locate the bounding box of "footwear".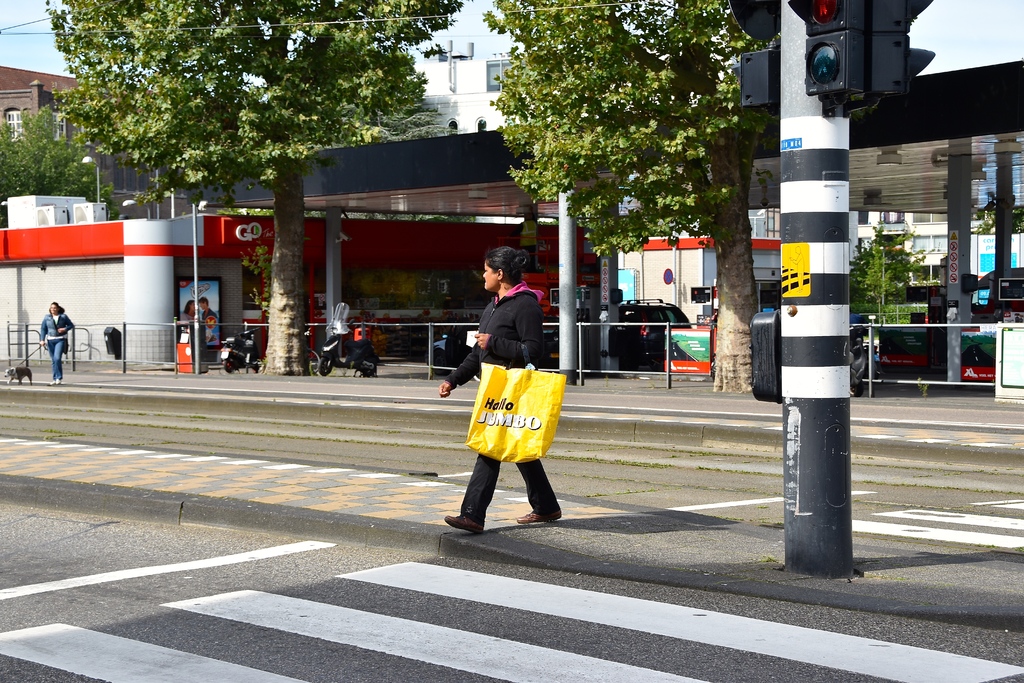
Bounding box: {"left": 517, "top": 512, "right": 532, "bottom": 524}.
